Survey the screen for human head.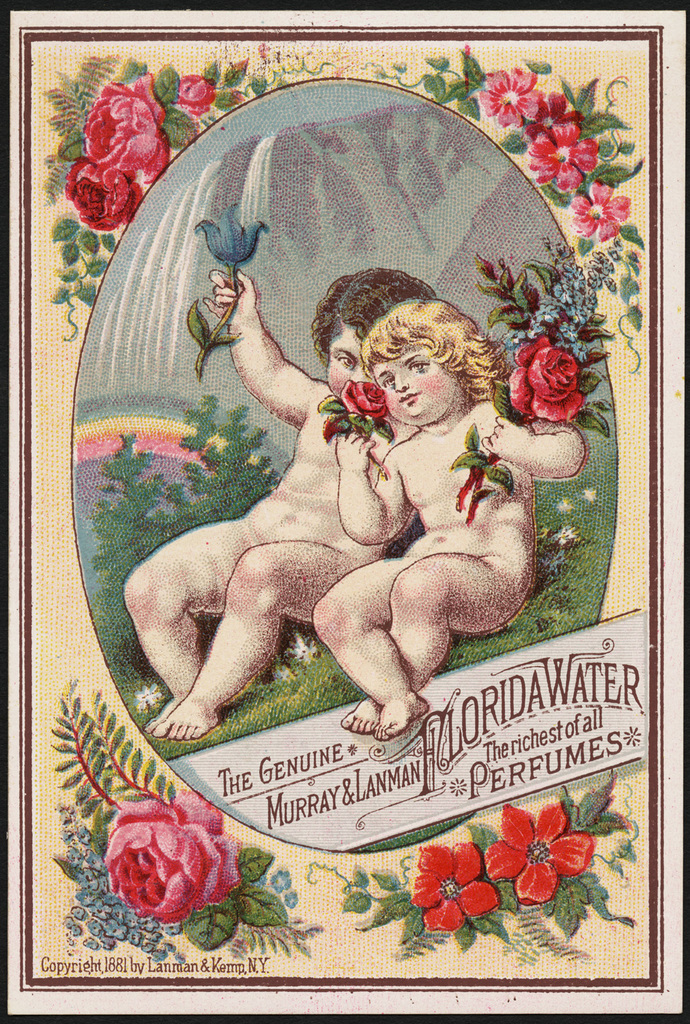
Survey found: <bbox>358, 297, 500, 446</bbox>.
